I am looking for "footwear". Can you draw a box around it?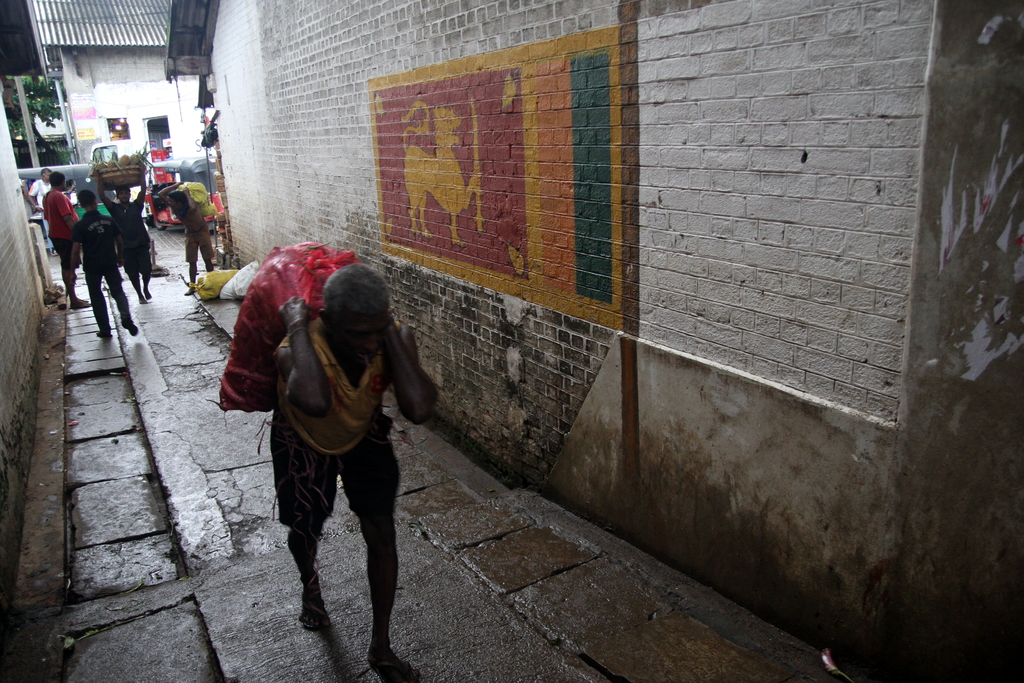
Sure, the bounding box is 300 578 331 630.
